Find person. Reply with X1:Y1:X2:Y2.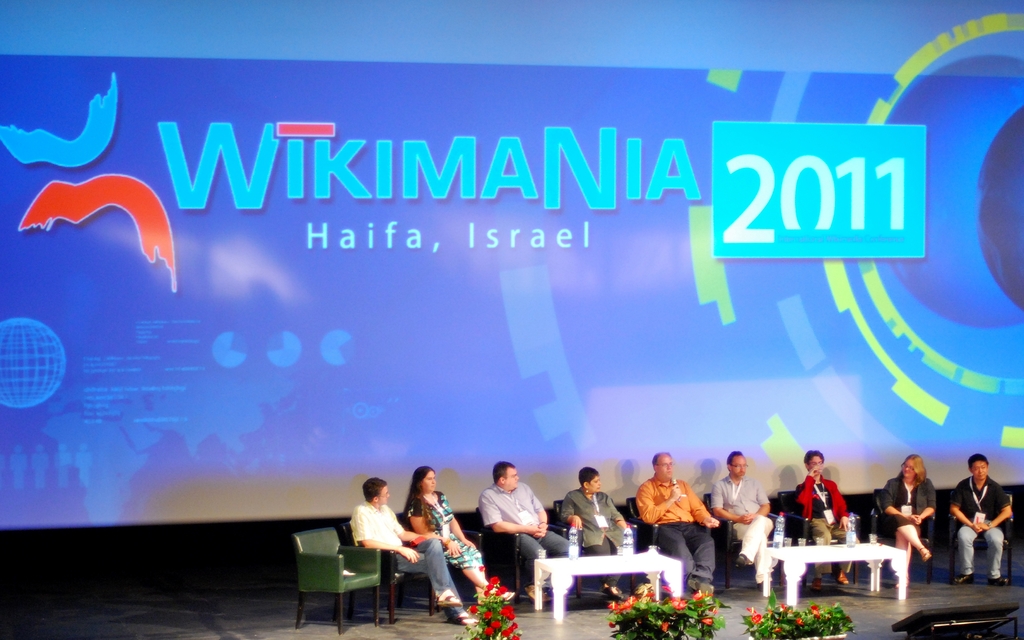
803:441:859:583.
